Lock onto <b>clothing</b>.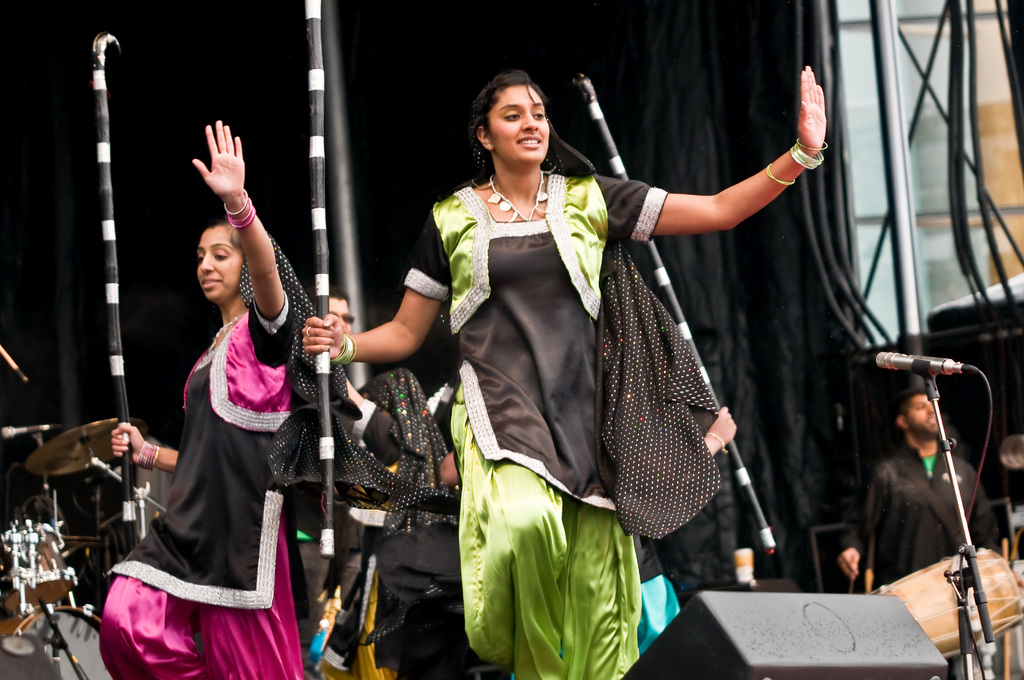
Locked: bbox=[413, 127, 655, 629].
